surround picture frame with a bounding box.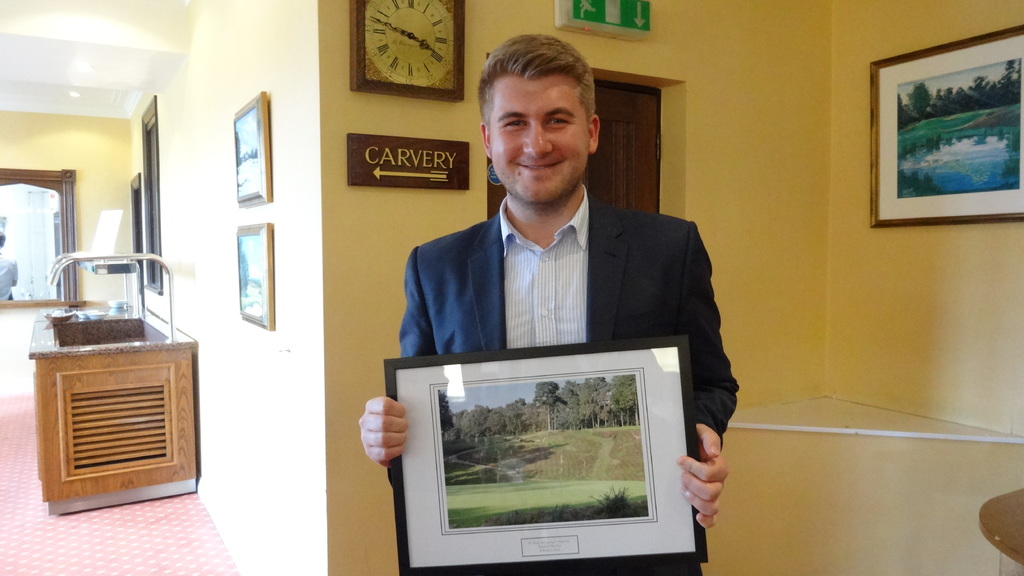
left=871, top=25, right=1023, bottom=227.
